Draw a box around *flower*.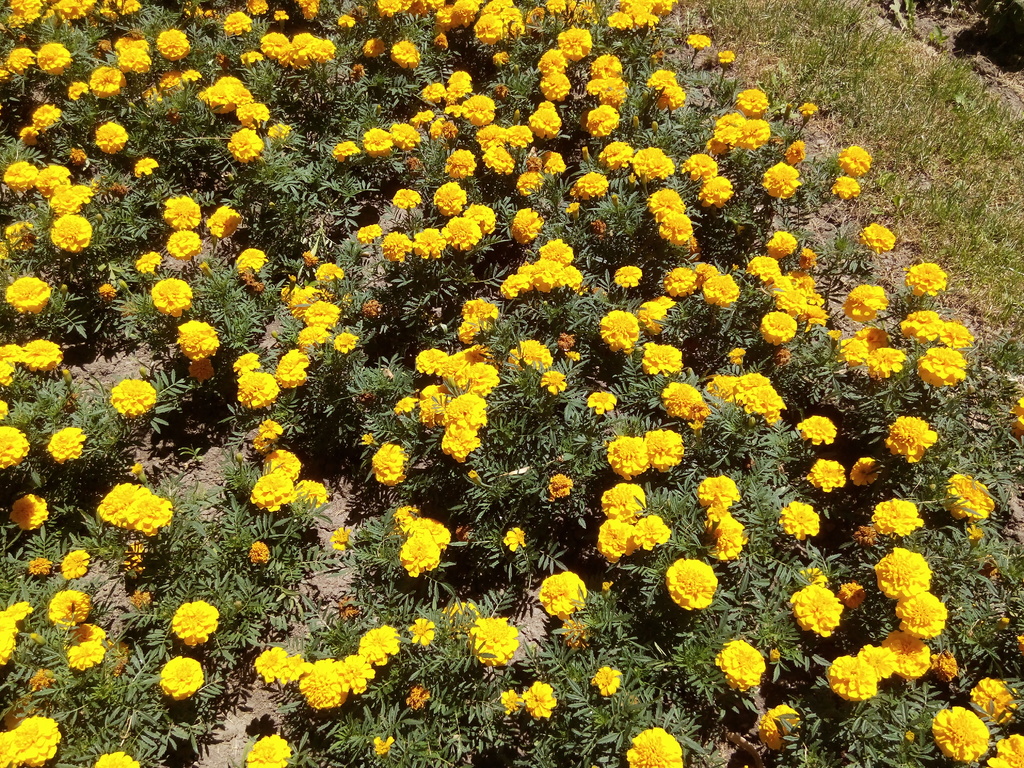
(91, 754, 144, 767).
